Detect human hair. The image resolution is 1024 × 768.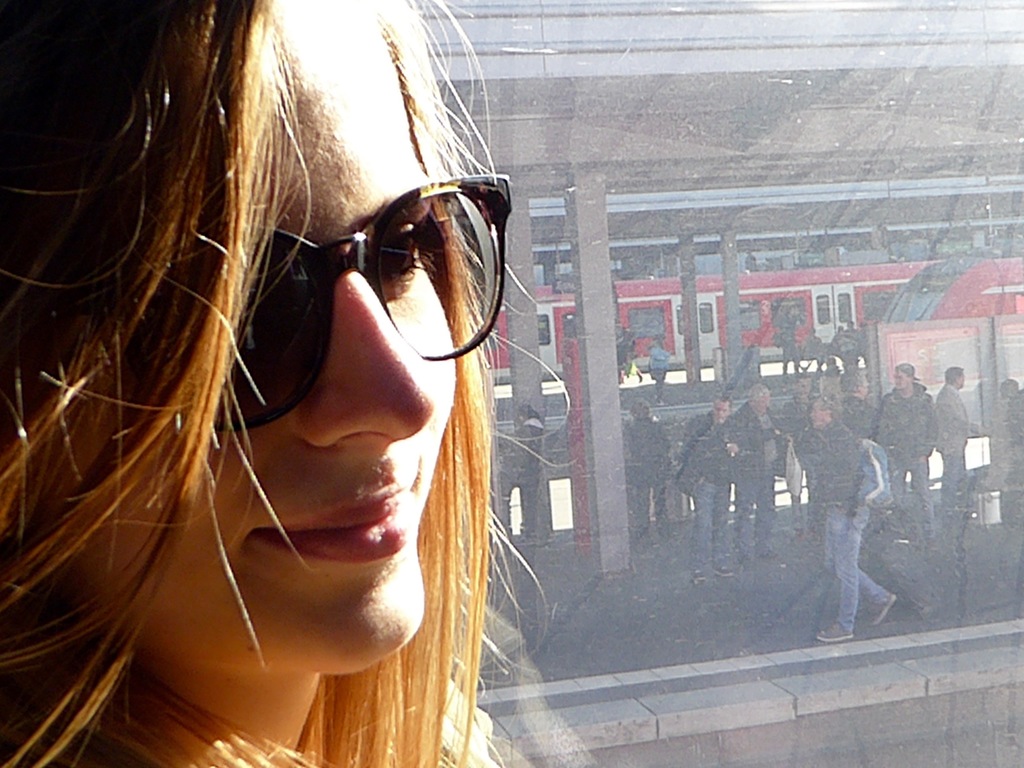
BBox(716, 390, 734, 406).
